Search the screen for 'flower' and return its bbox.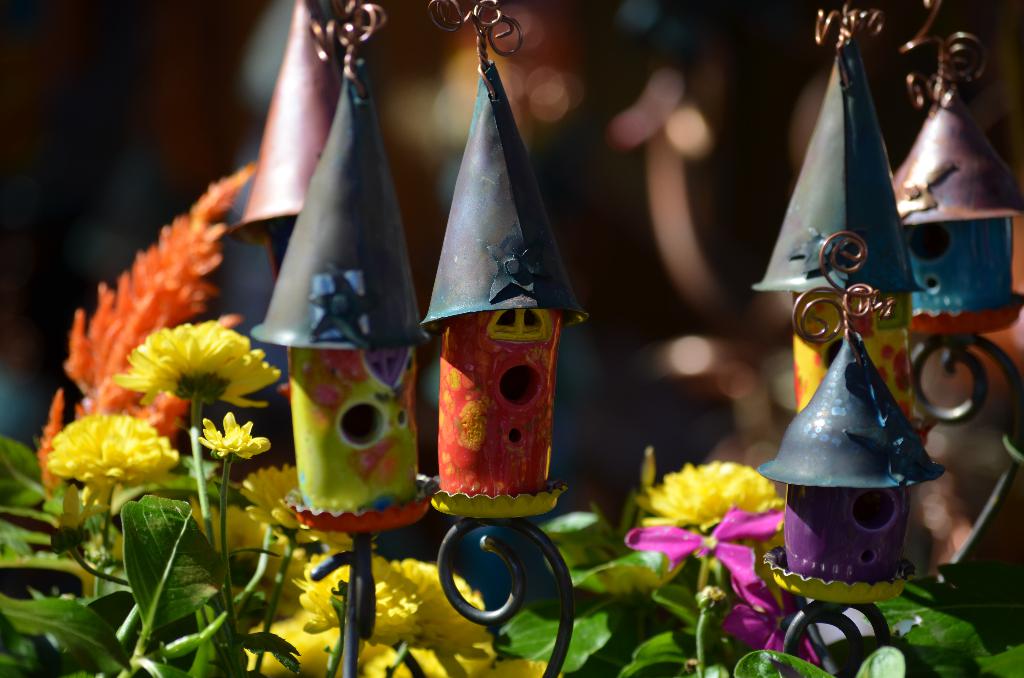
Found: [left=627, top=503, right=774, bottom=605].
